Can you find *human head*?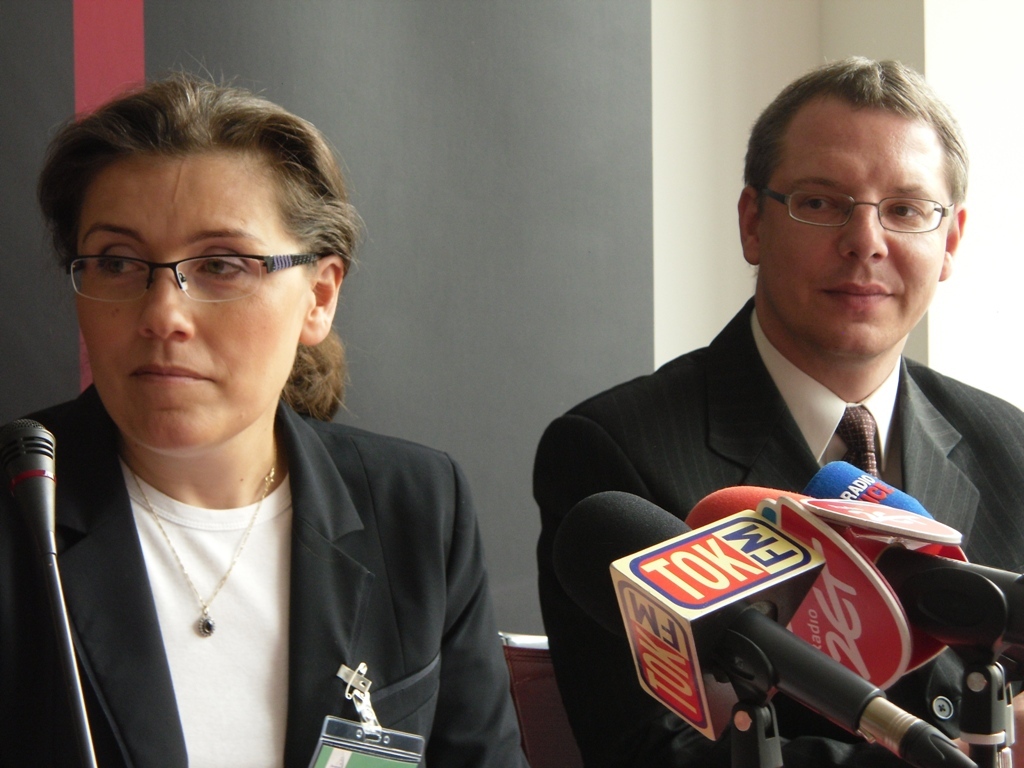
Yes, bounding box: (38, 95, 340, 422).
